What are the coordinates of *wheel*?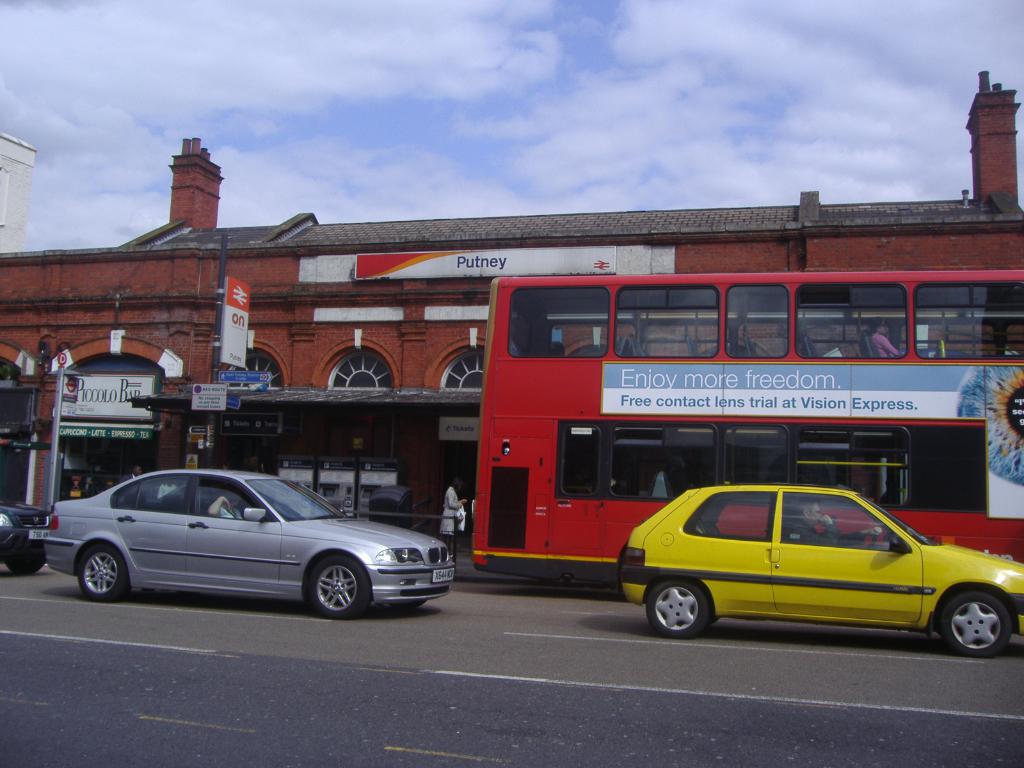
869:532:877:548.
